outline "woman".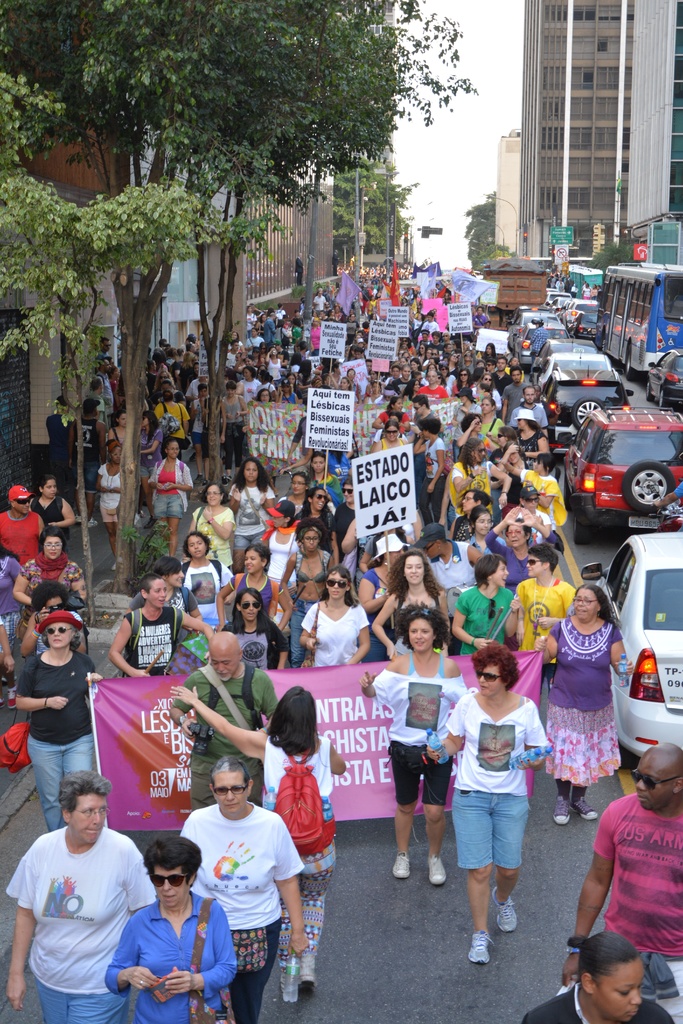
Outline: (x1=152, y1=368, x2=178, y2=387).
